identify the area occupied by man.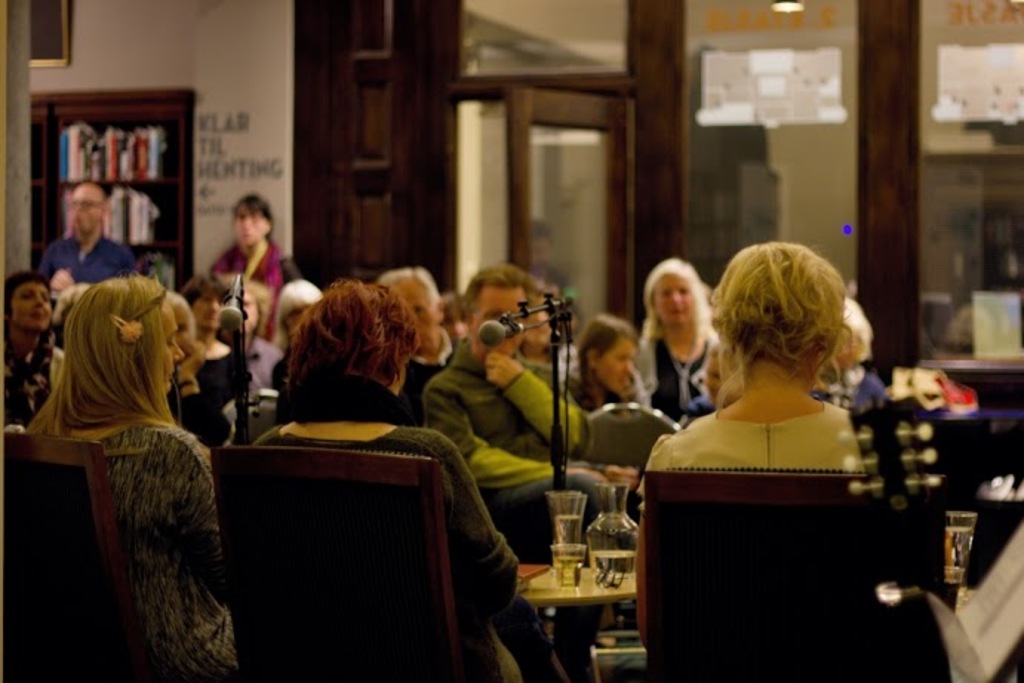
Area: <region>179, 271, 233, 436</region>.
